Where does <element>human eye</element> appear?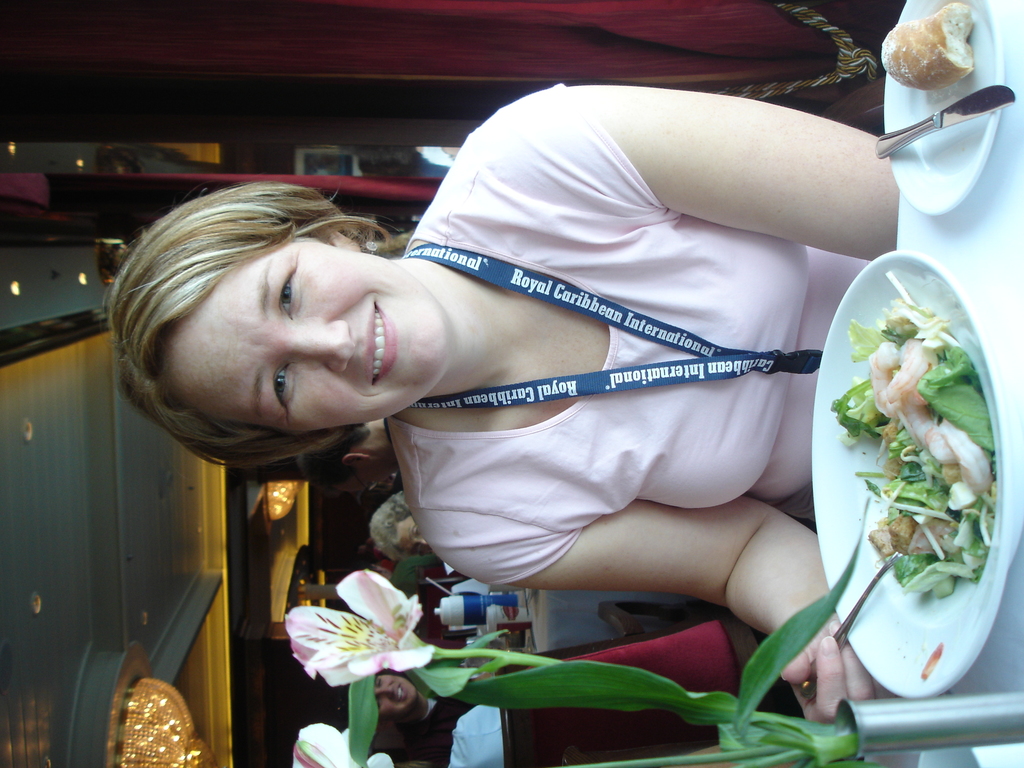
Appears at [272,358,287,407].
